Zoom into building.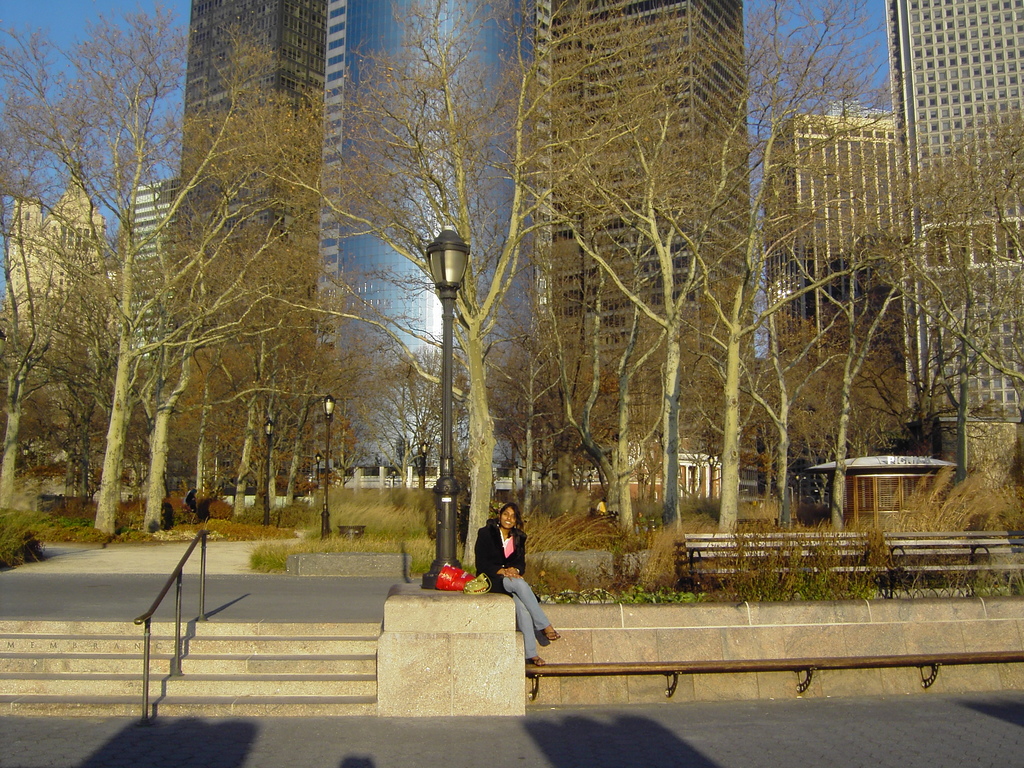
Zoom target: bbox=[881, 0, 1022, 490].
